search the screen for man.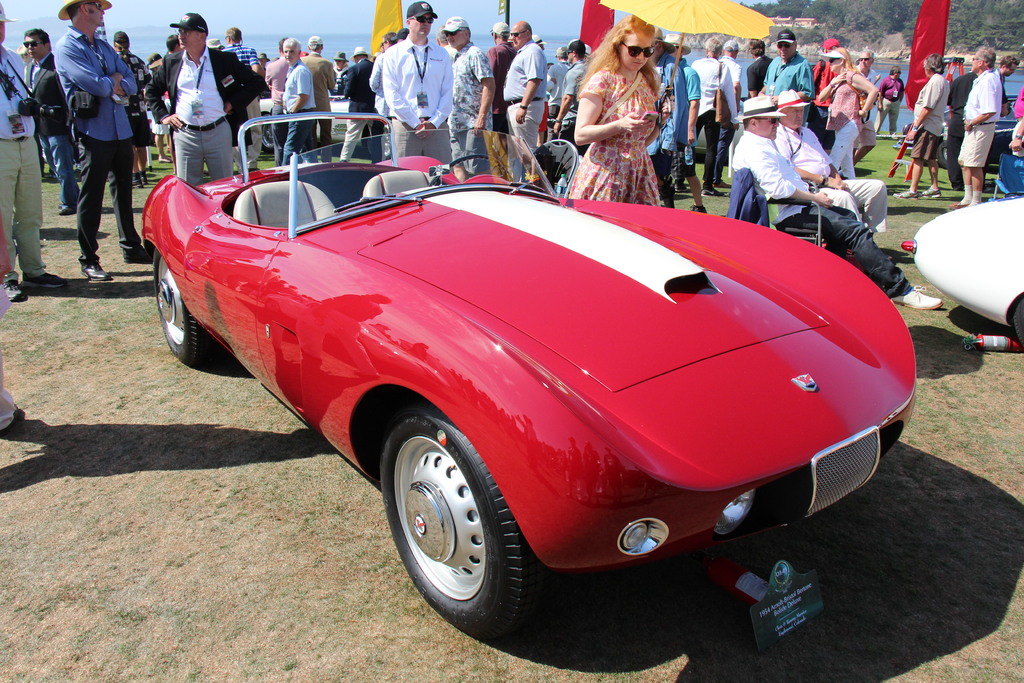
Found at 58:0:156:281.
